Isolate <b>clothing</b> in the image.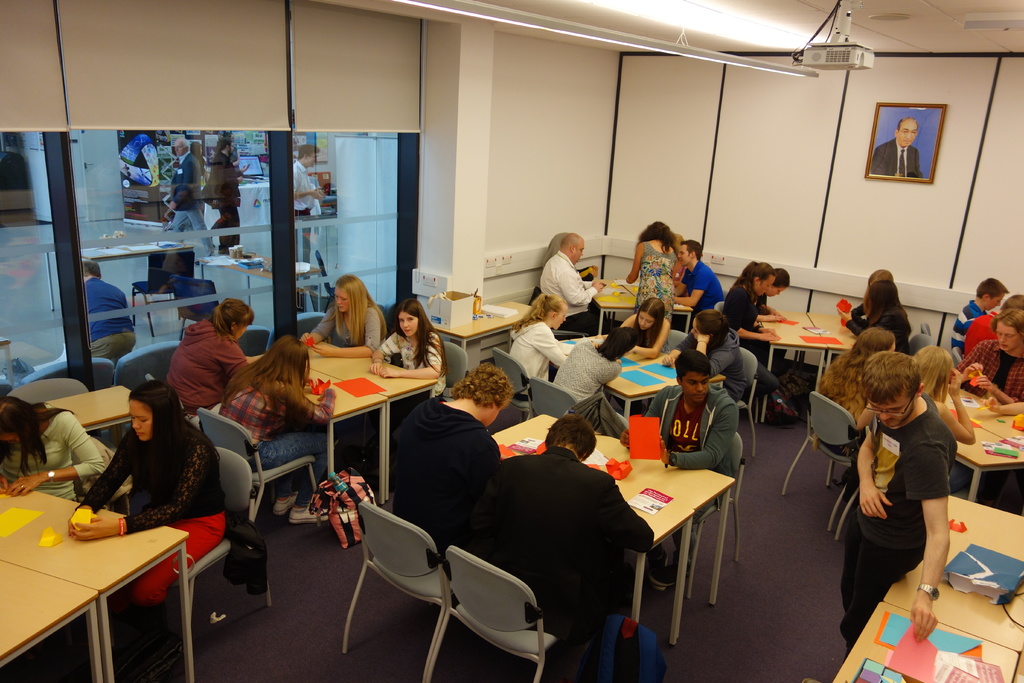
Isolated region: 539 228 605 335.
